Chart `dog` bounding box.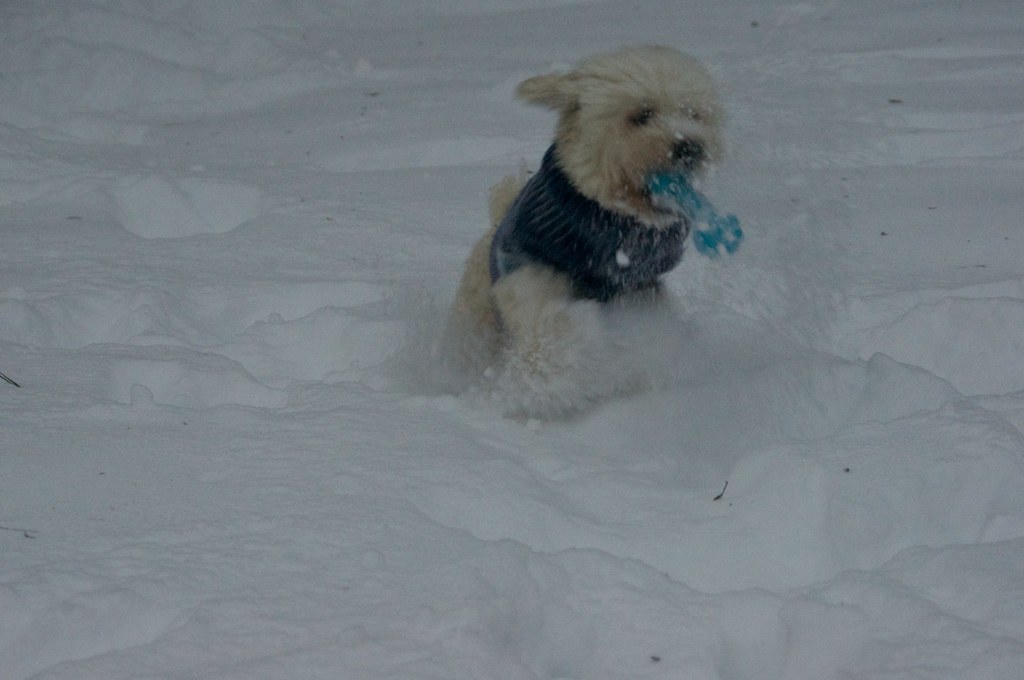
Charted: [left=433, top=42, right=729, bottom=416].
